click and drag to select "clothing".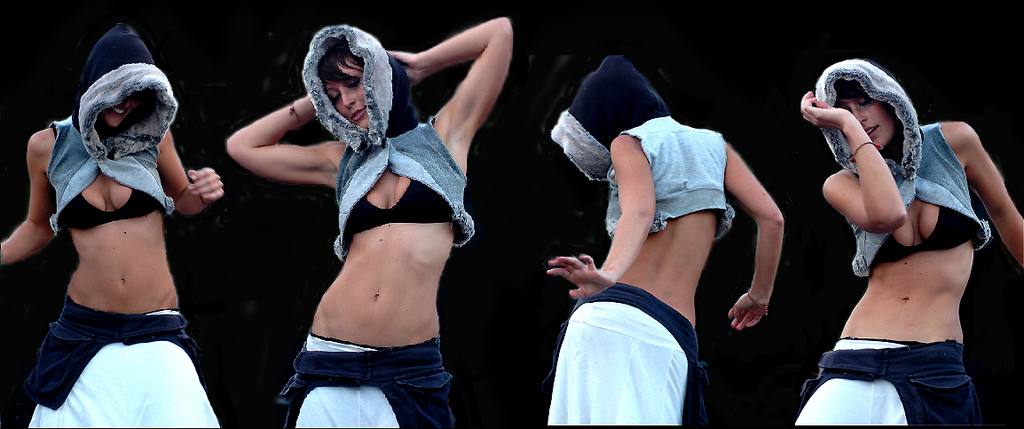
Selection: 546:278:704:428.
